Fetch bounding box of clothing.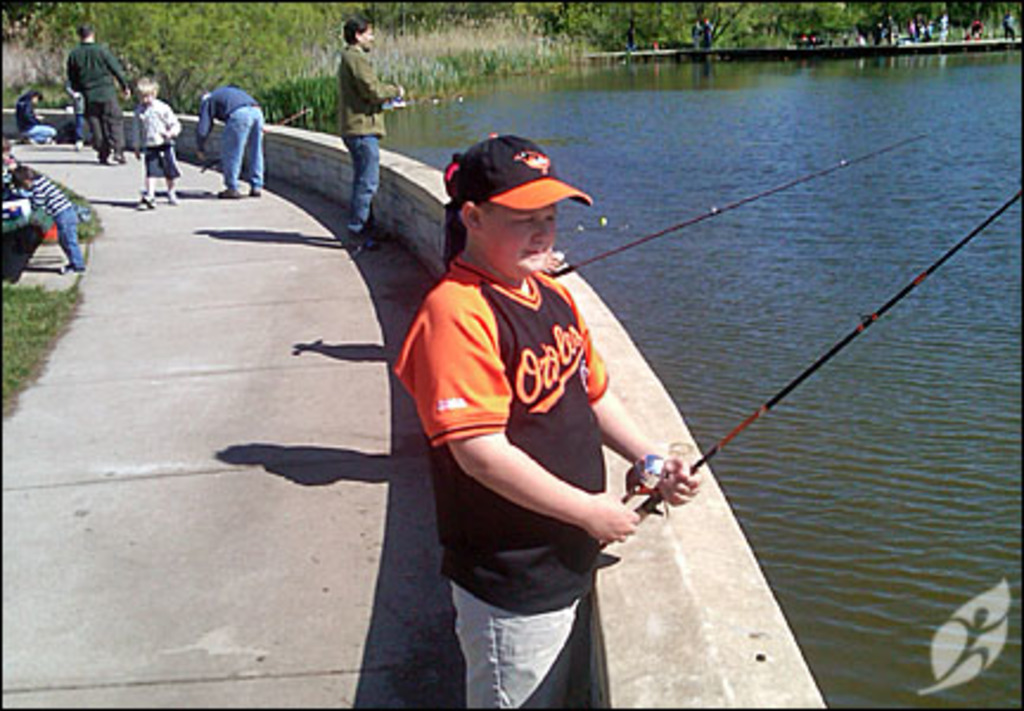
Bbox: [57, 45, 119, 142].
